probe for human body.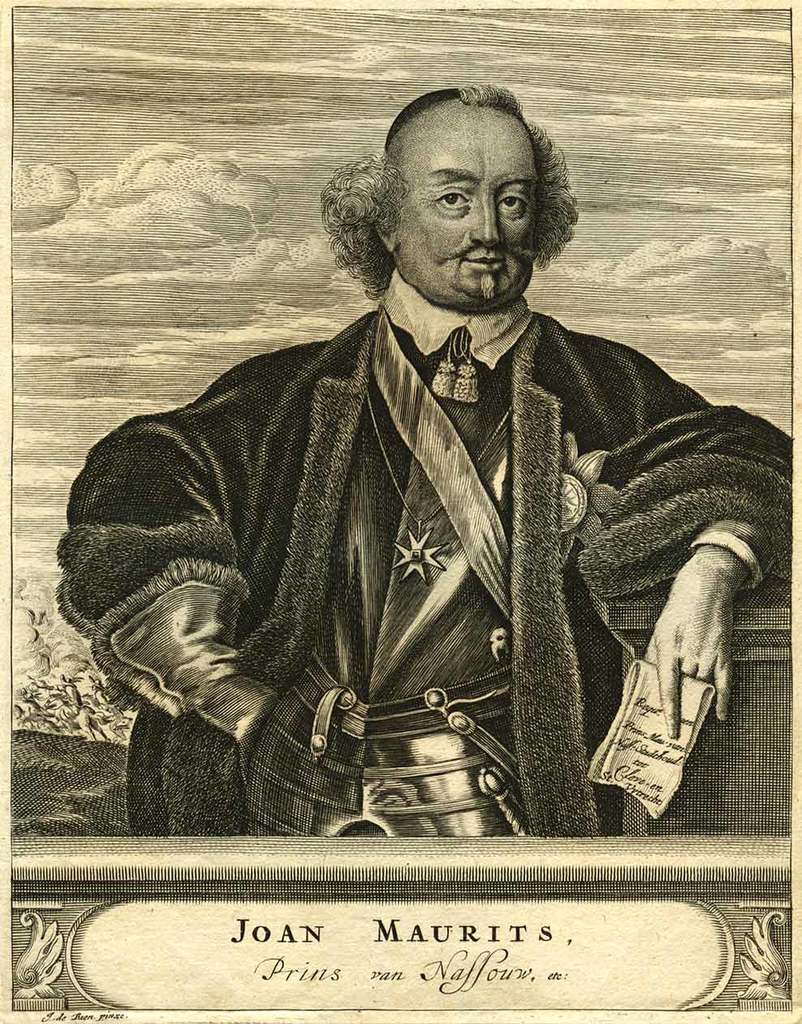
Probe result: (105,136,739,867).
